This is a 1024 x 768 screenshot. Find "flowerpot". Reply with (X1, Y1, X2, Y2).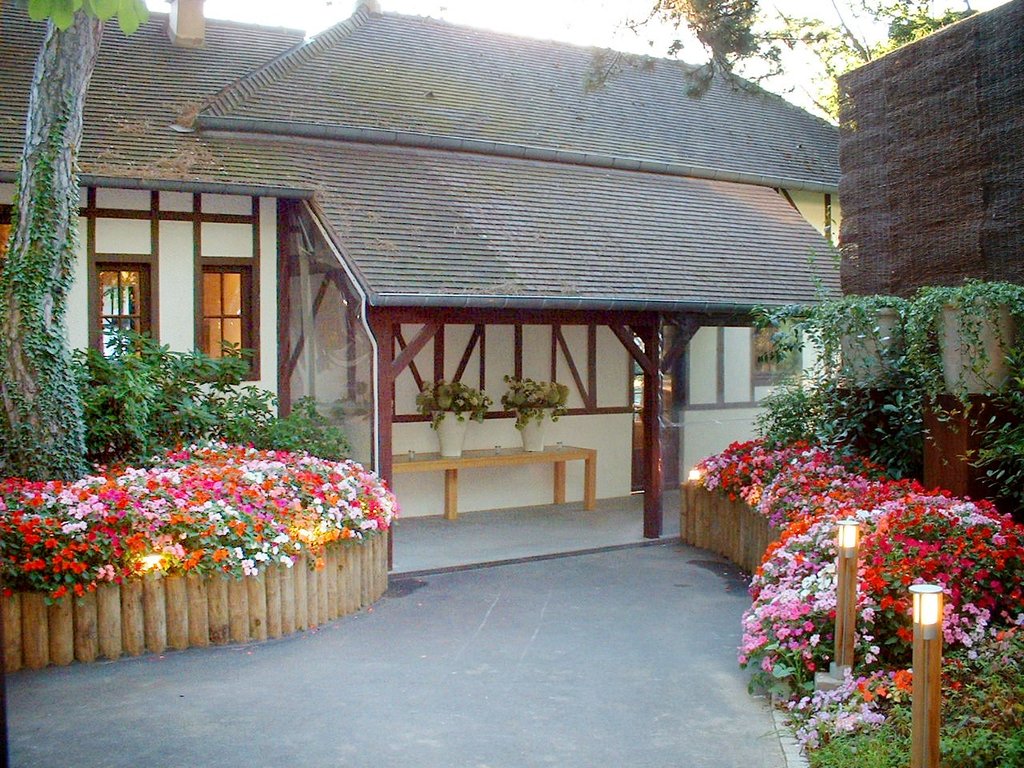
(834, 306, 901, 387).
